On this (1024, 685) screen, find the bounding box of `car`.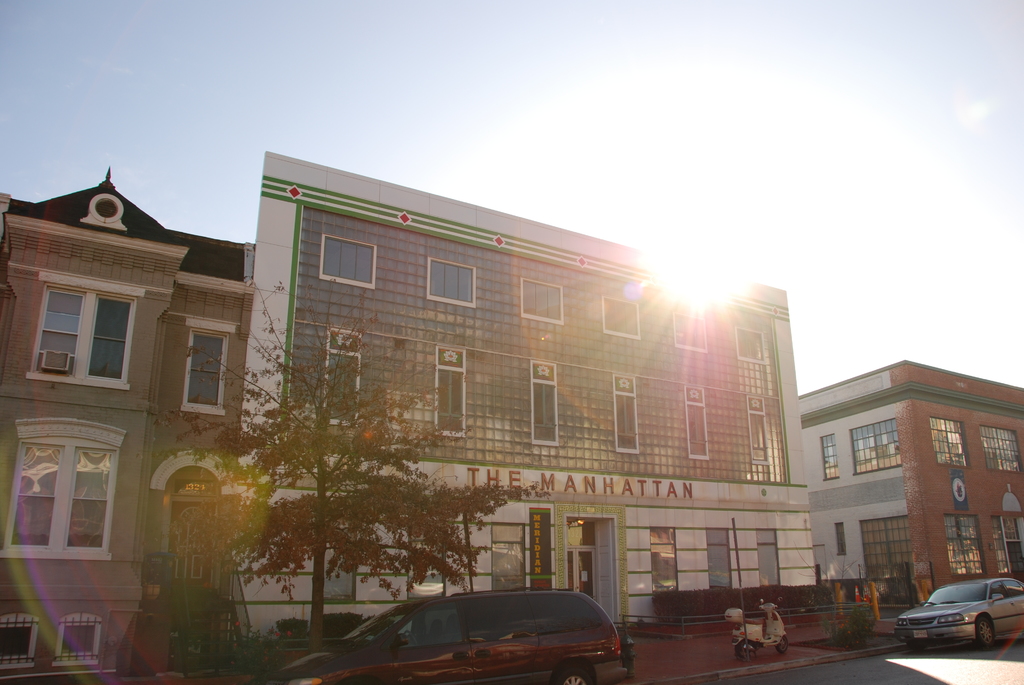
Bounding box: select_region(264, 589, 638, 684).
